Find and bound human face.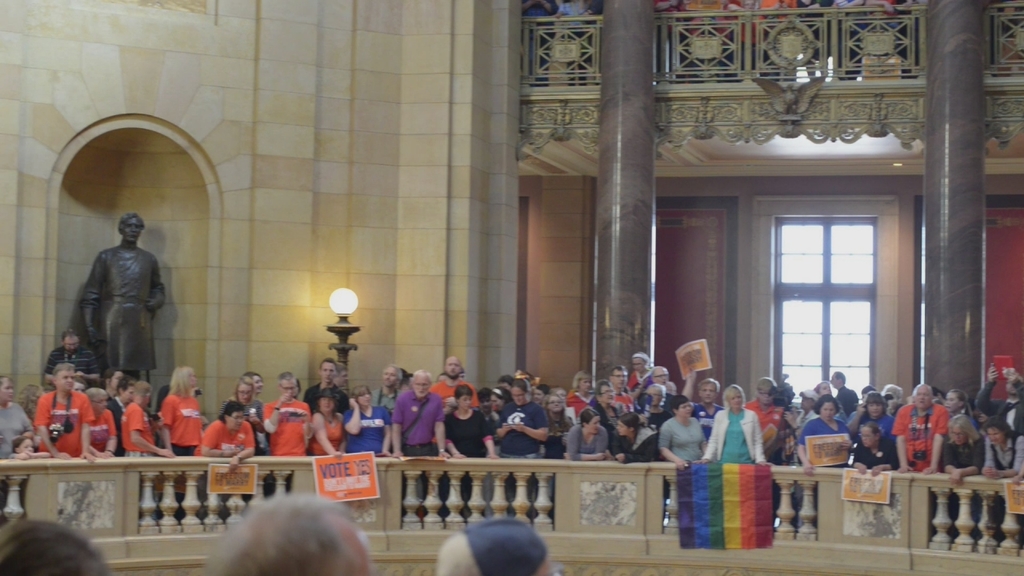
Bound: (x1=58, y1=371, x2=74, y2=392).
